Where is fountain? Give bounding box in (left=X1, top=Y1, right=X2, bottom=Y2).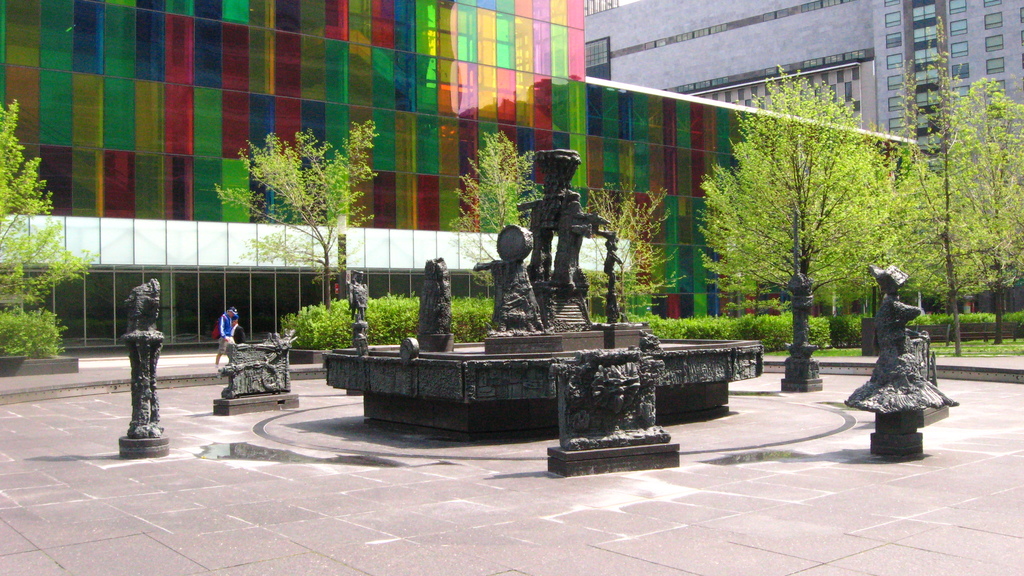
(left=316, top=142, right=769, bottom=442).
